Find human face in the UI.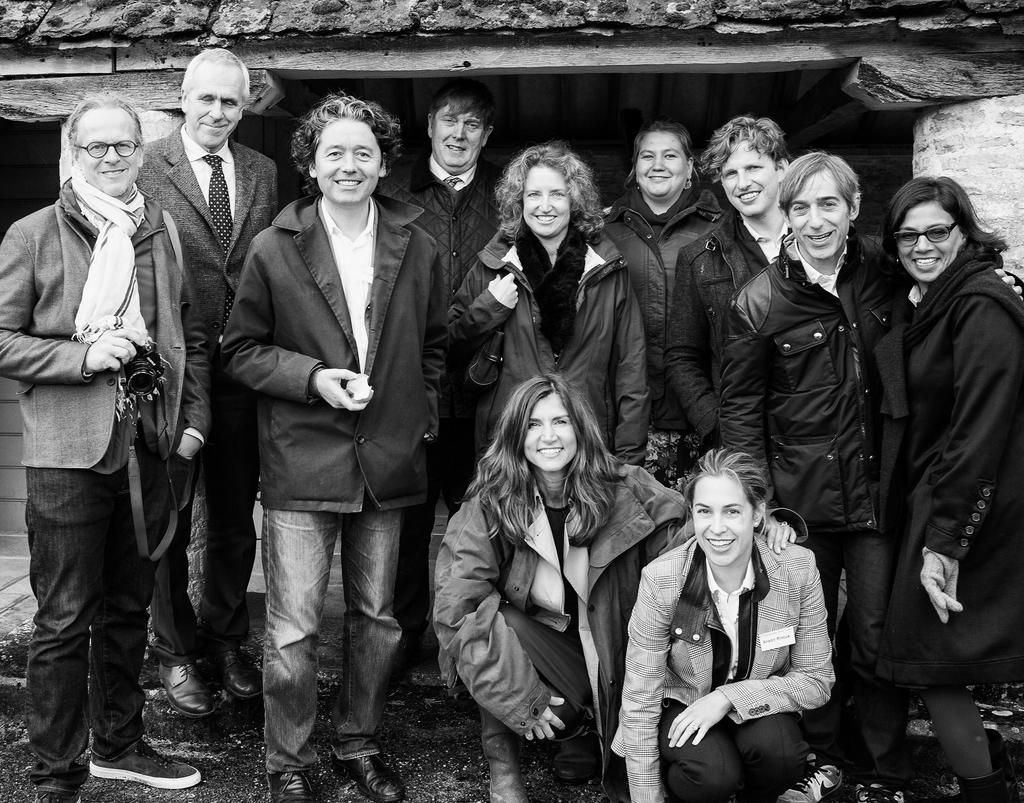
UI element at detection(434, 104, 483, 165).
